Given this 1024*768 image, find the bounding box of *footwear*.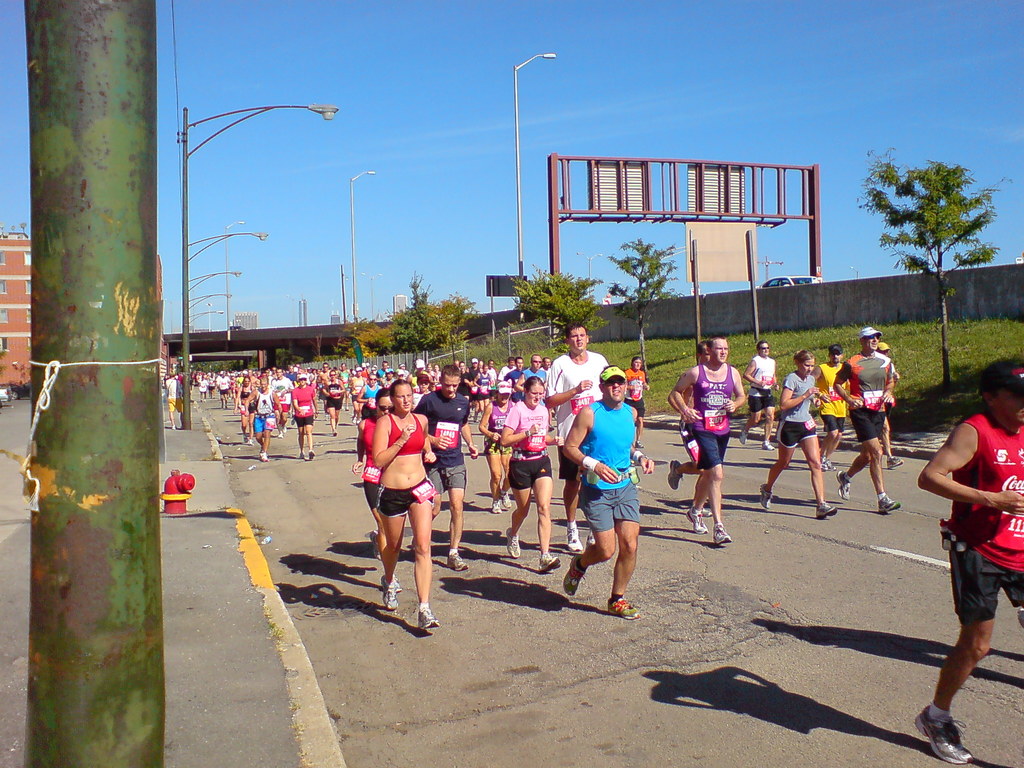
bbox=(540, 550, 561, 574).
